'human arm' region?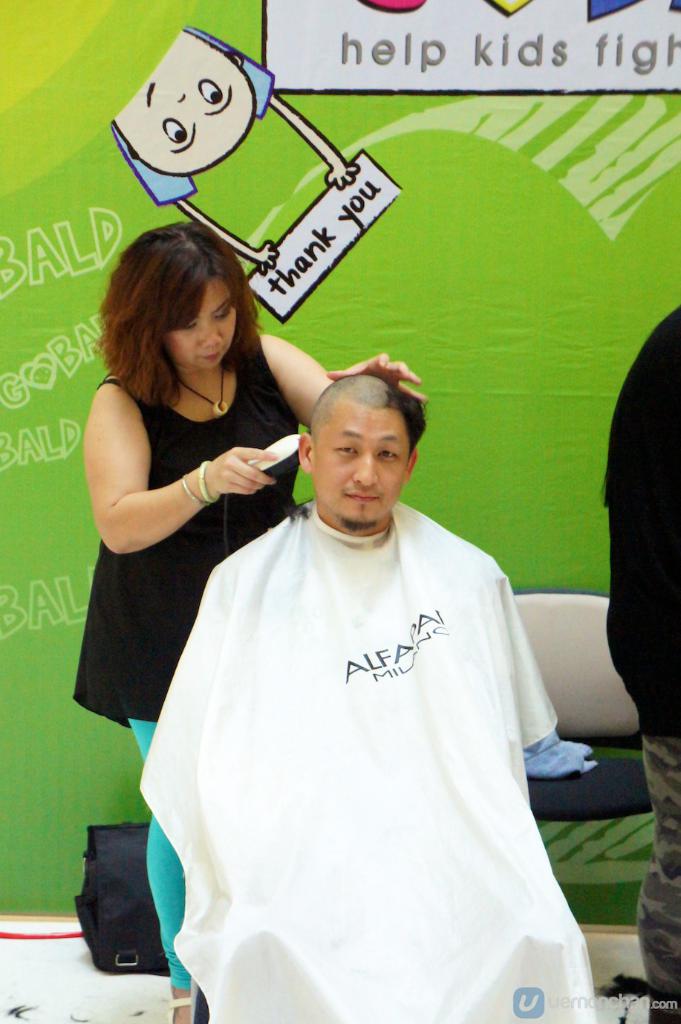
Rect(82, 393, 225, 568)
